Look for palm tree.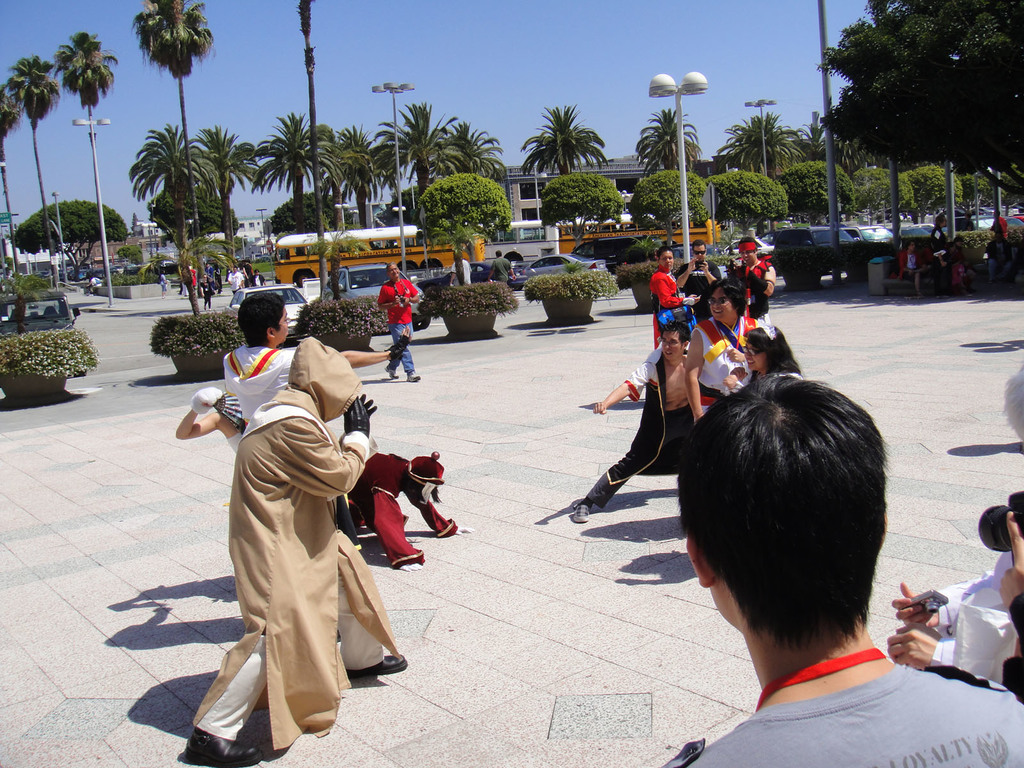
Found: (x1=389, y1=132, x2=479, y2=227).
